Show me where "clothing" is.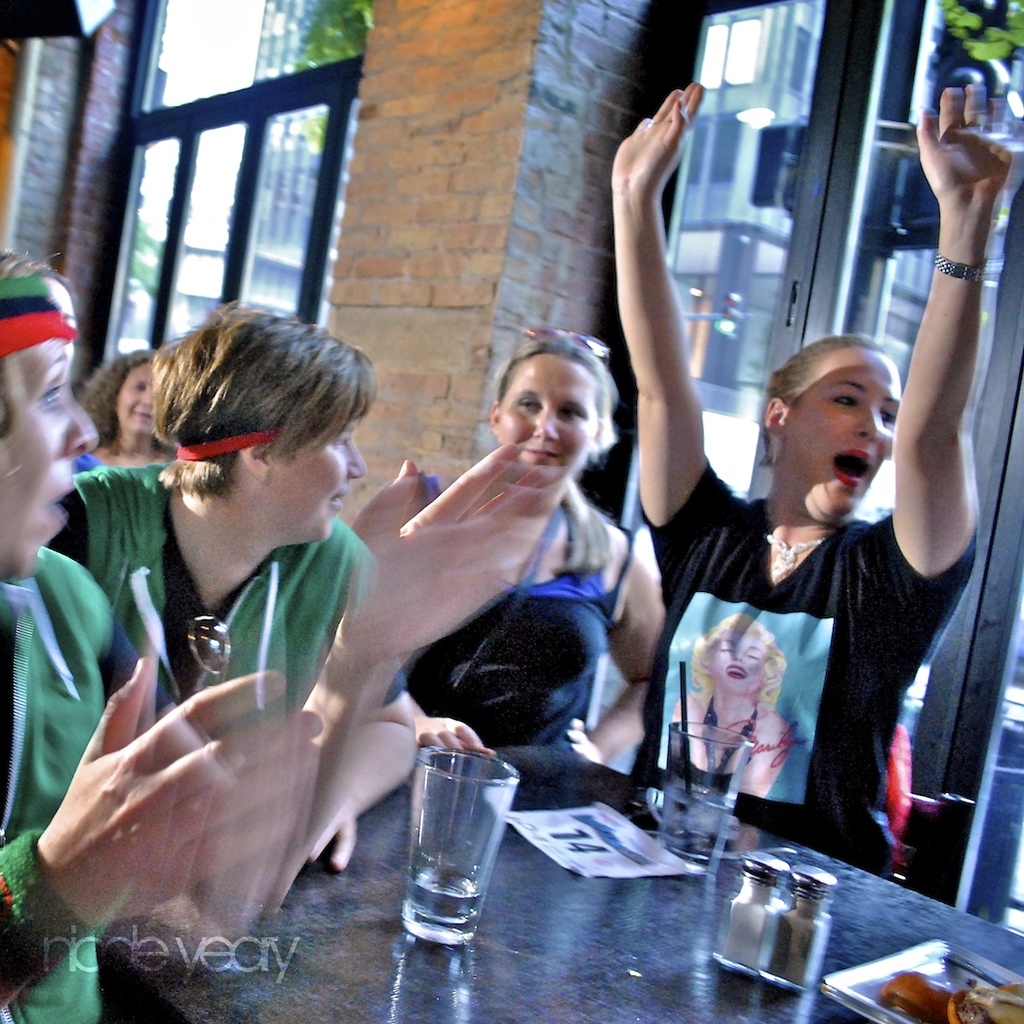
"clothing" is at 402/438/618/762.
